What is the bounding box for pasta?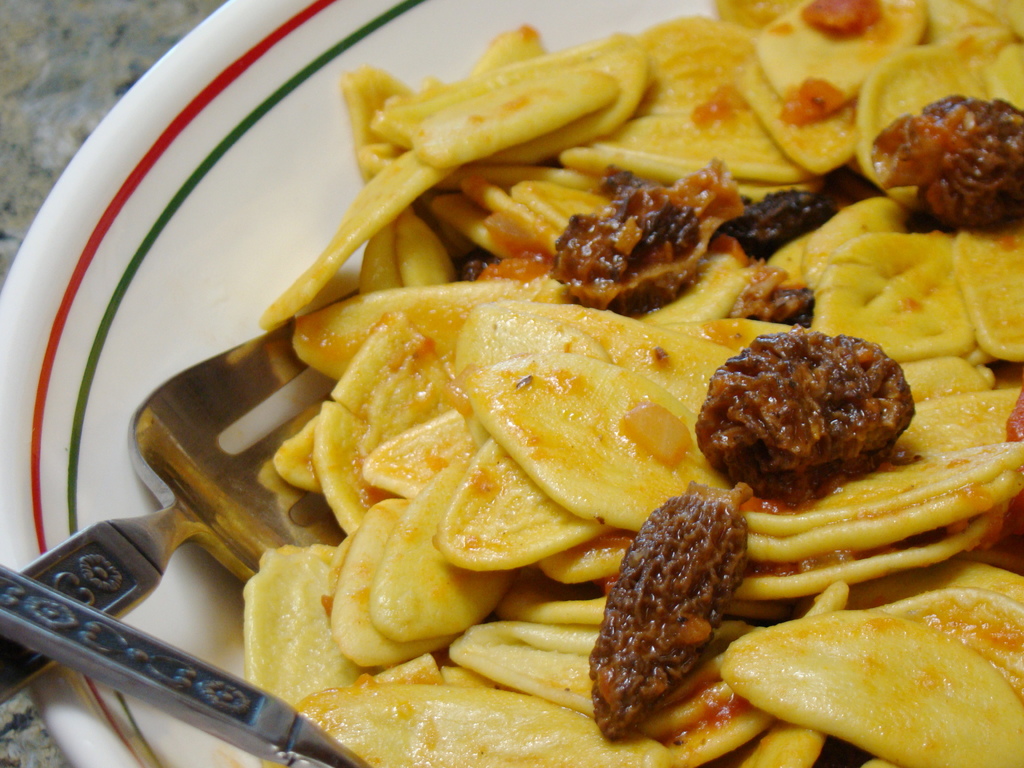
select_region(179, 3, 1023, 767).
